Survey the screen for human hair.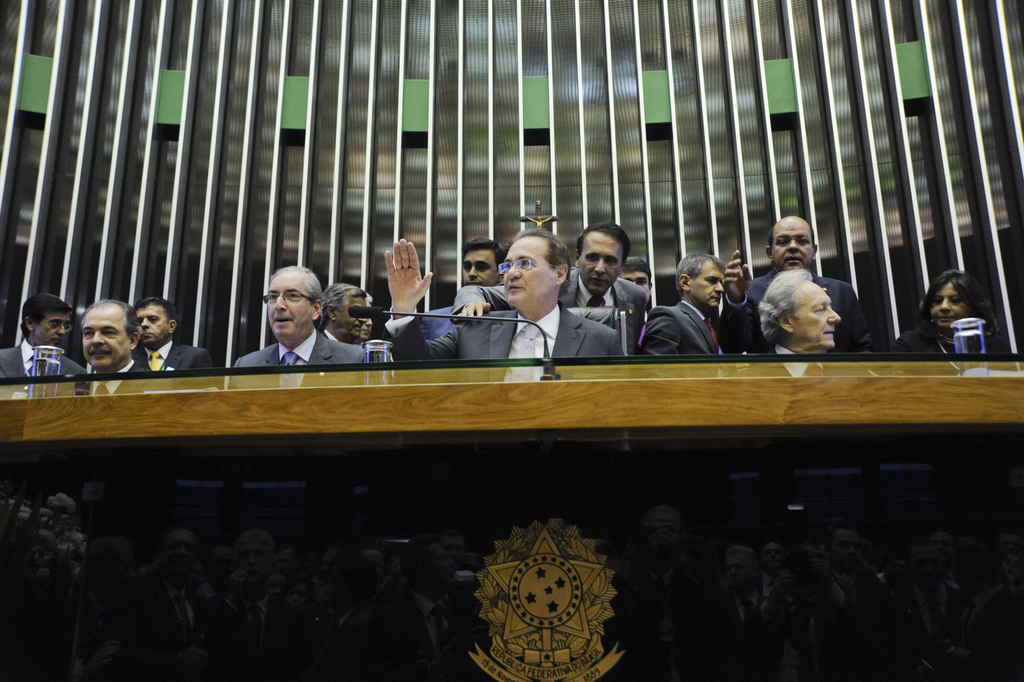
Survey found: rect(928, 266, 977, 316).
